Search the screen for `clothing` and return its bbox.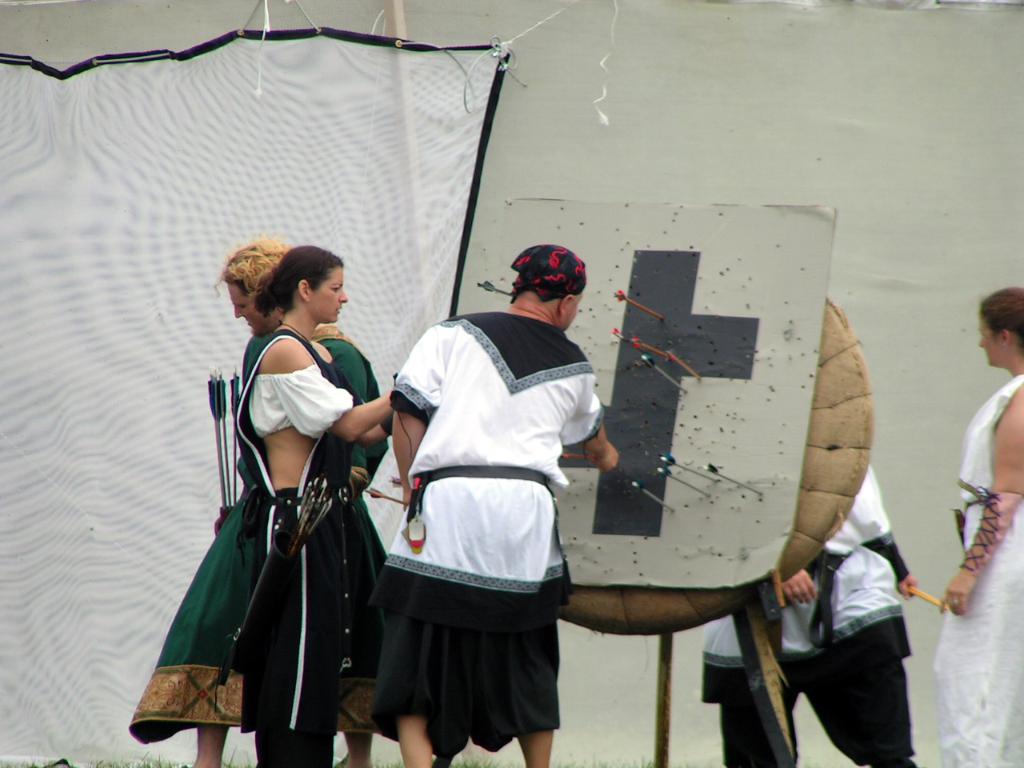
Found: (374,308,602,752).
